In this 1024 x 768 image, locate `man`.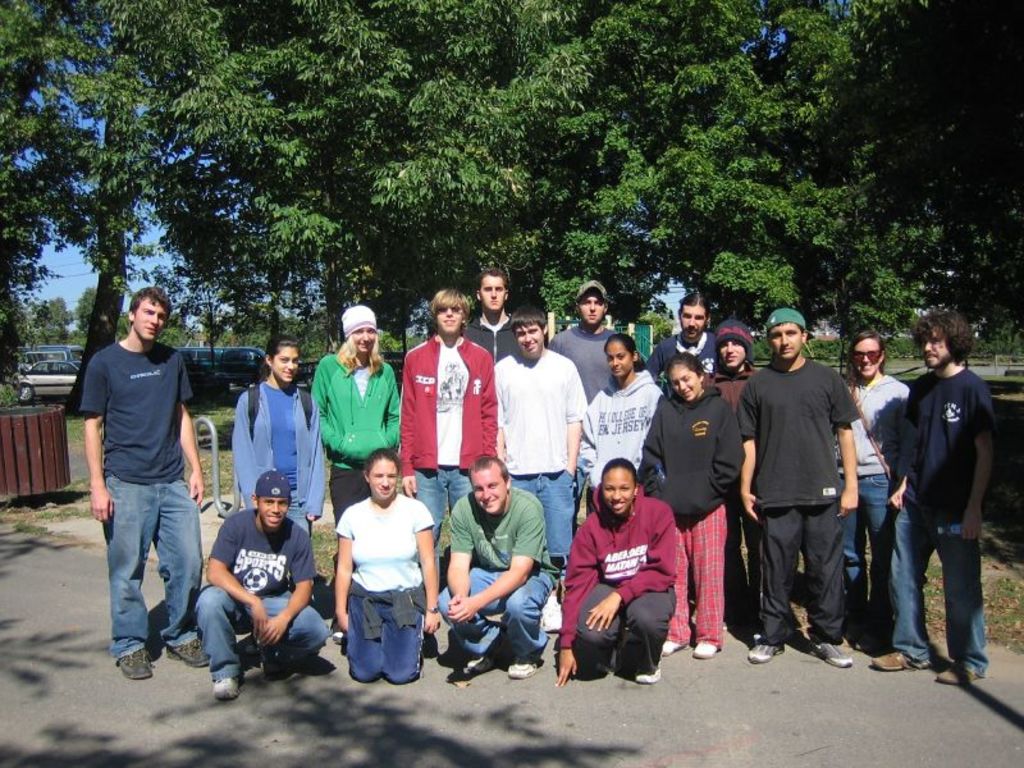
Bounding box: 735 312 856 666.
